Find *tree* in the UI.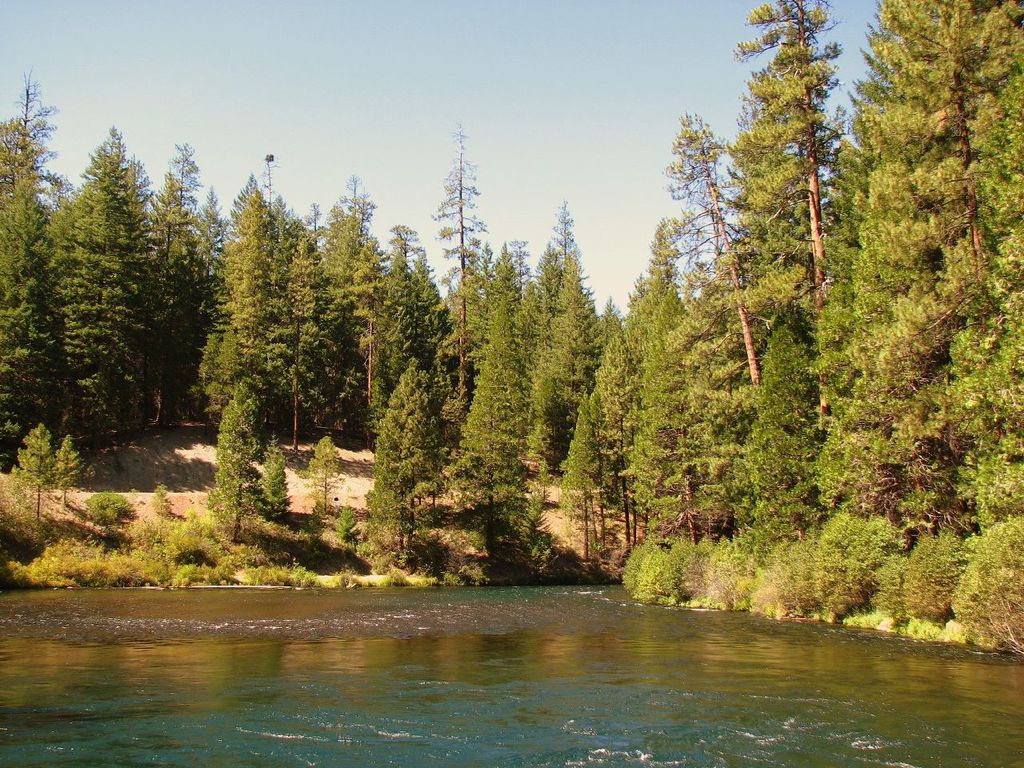
UI element at l=158, t=113, r=465, b=466.
